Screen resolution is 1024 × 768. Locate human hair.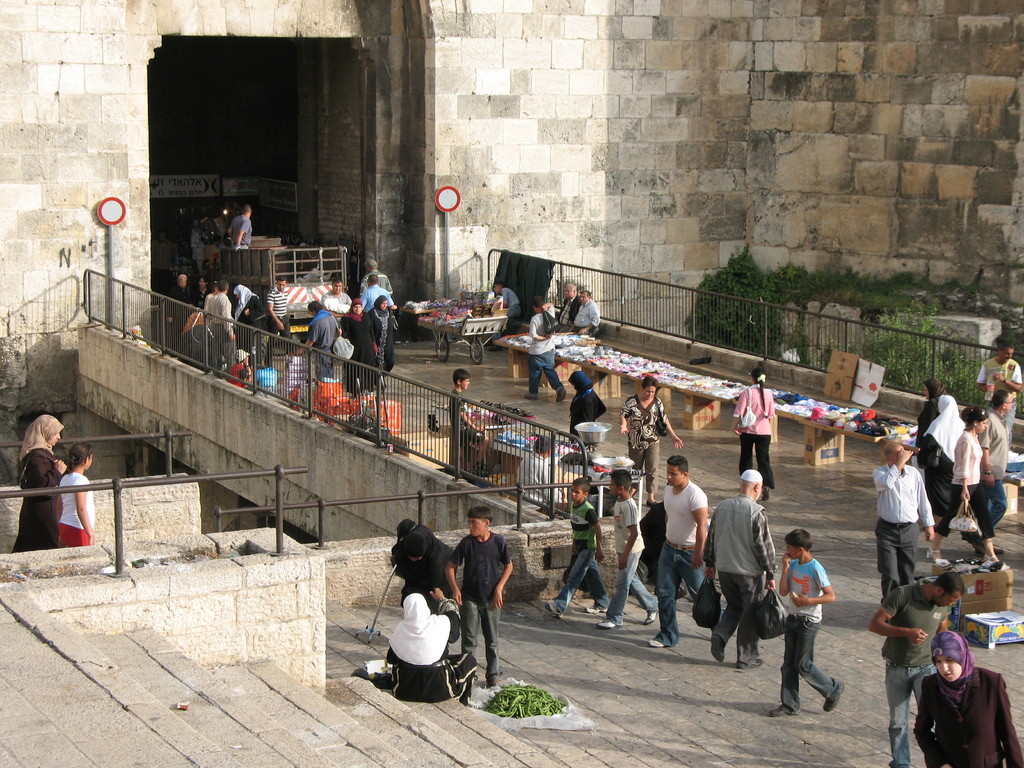
573,479,591,497.
